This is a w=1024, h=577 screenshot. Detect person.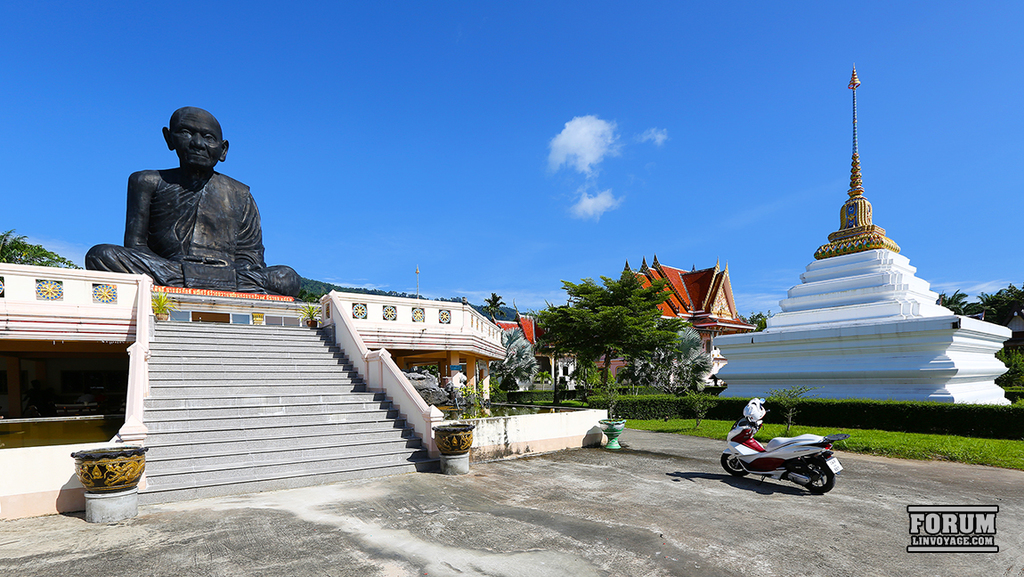
bbox=(85, 106, 303, 301).
